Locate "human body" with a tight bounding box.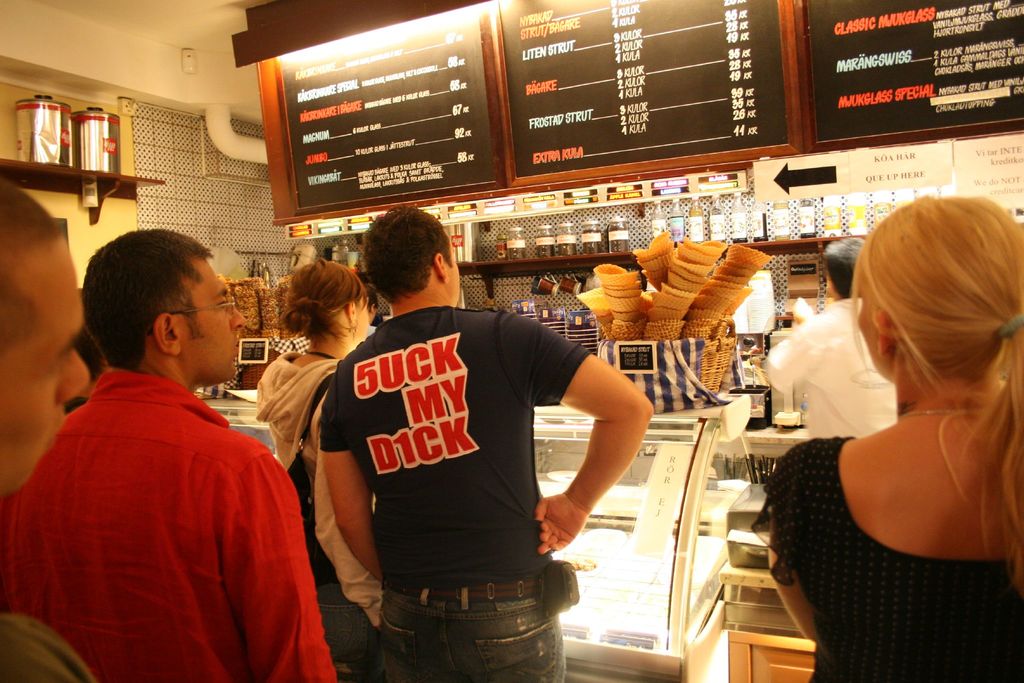
(x1=775, y1=169, x2=1021, y2=666).
